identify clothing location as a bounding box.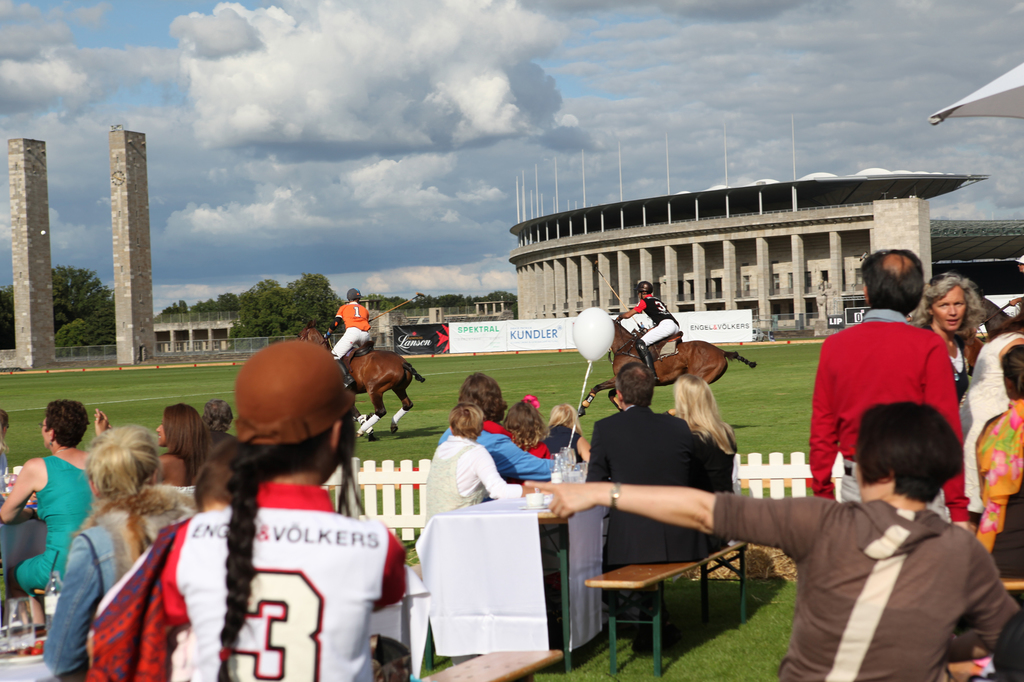
bbox(628, 294, 682, 347).
